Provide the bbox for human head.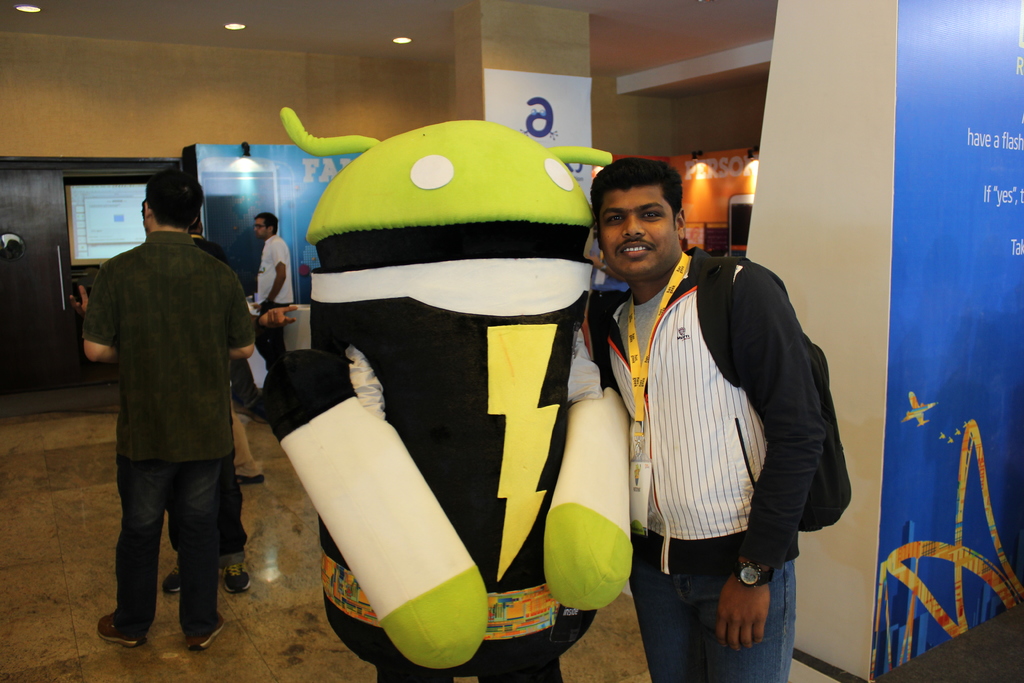
583/152/680/288.
